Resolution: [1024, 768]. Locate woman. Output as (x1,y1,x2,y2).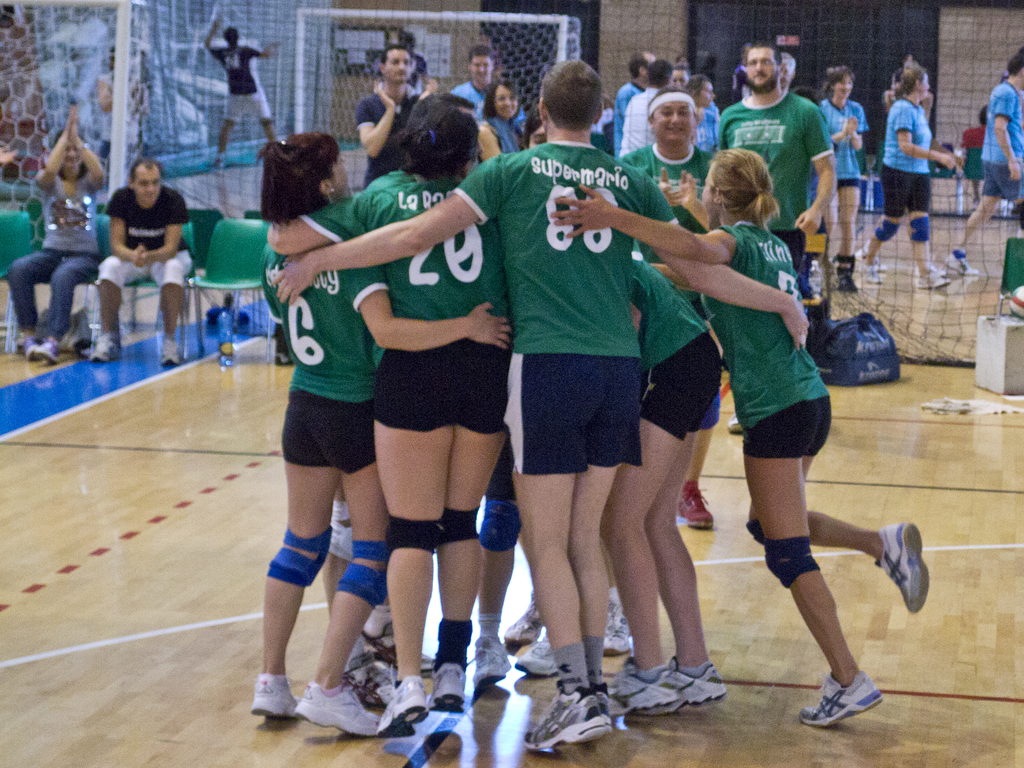
(252,138,392,733).
